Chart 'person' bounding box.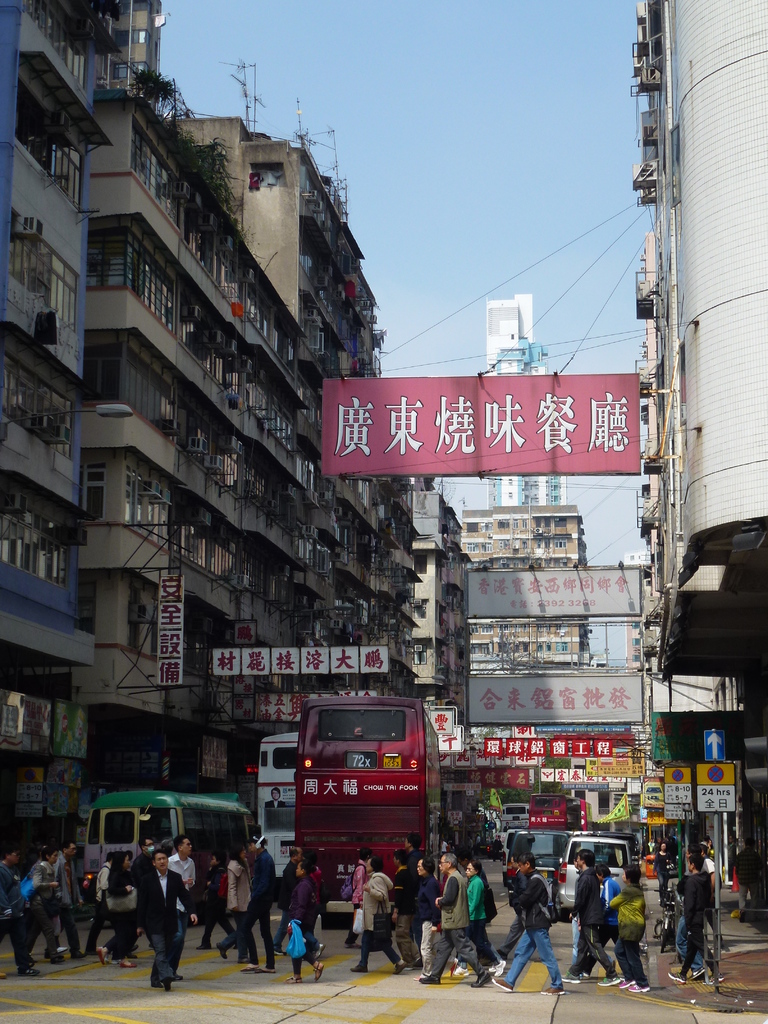
Charted: box=[351, 855, 409, 975].
